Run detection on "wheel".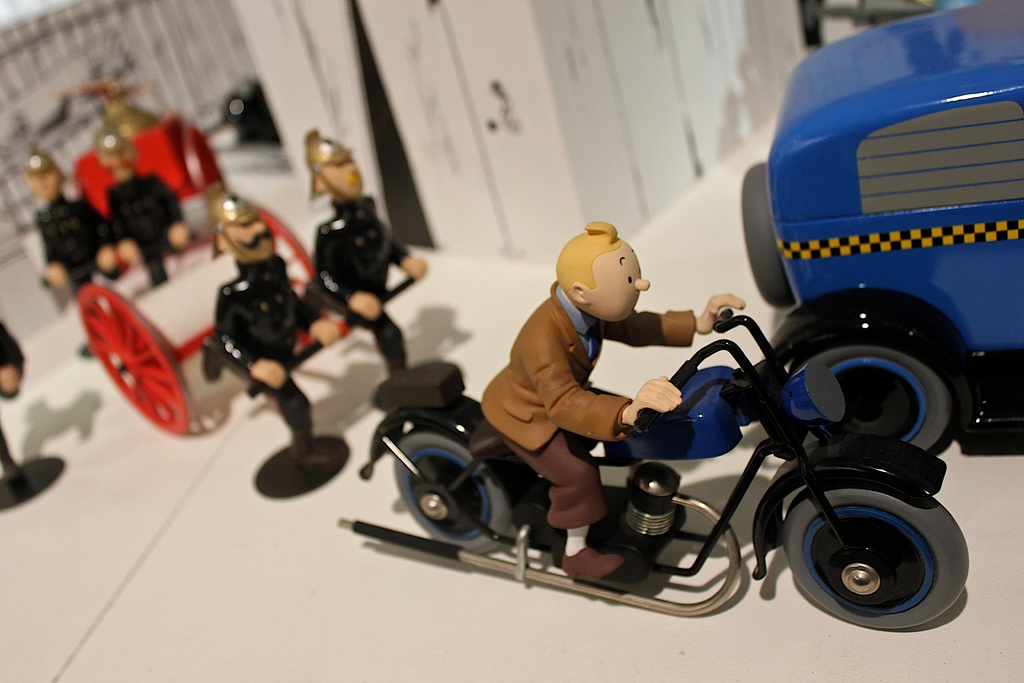
Result: 244,199,314,304.
